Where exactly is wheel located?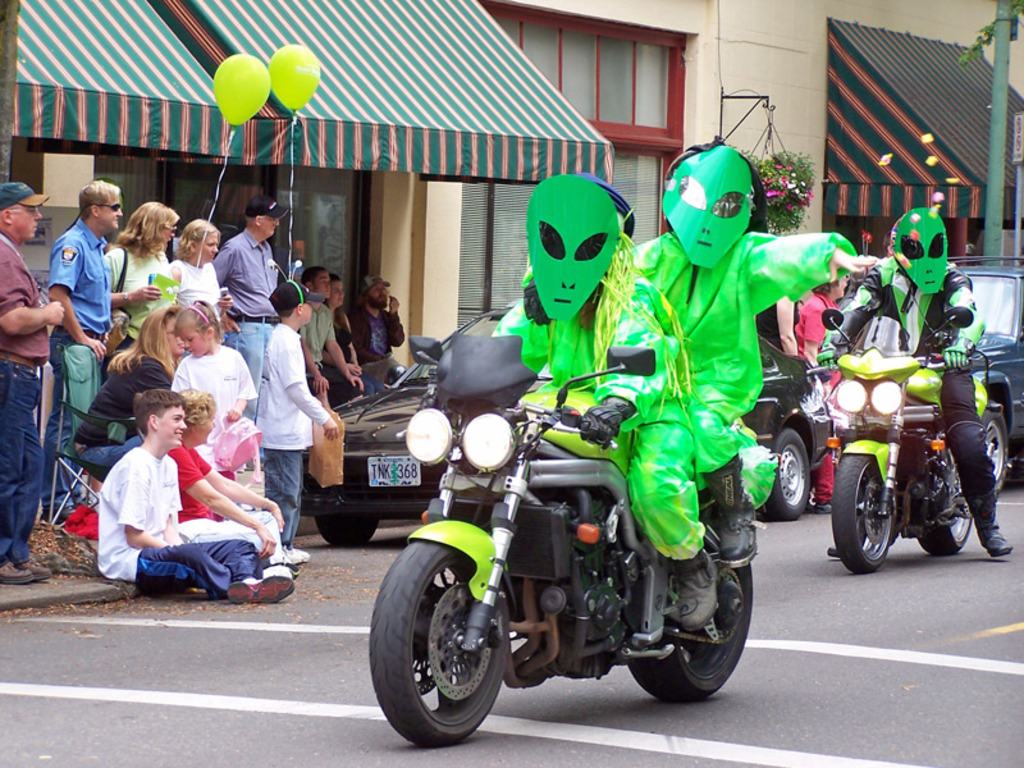
Its bounding box is x1=317 y1=516 x2=383 y2=554.
